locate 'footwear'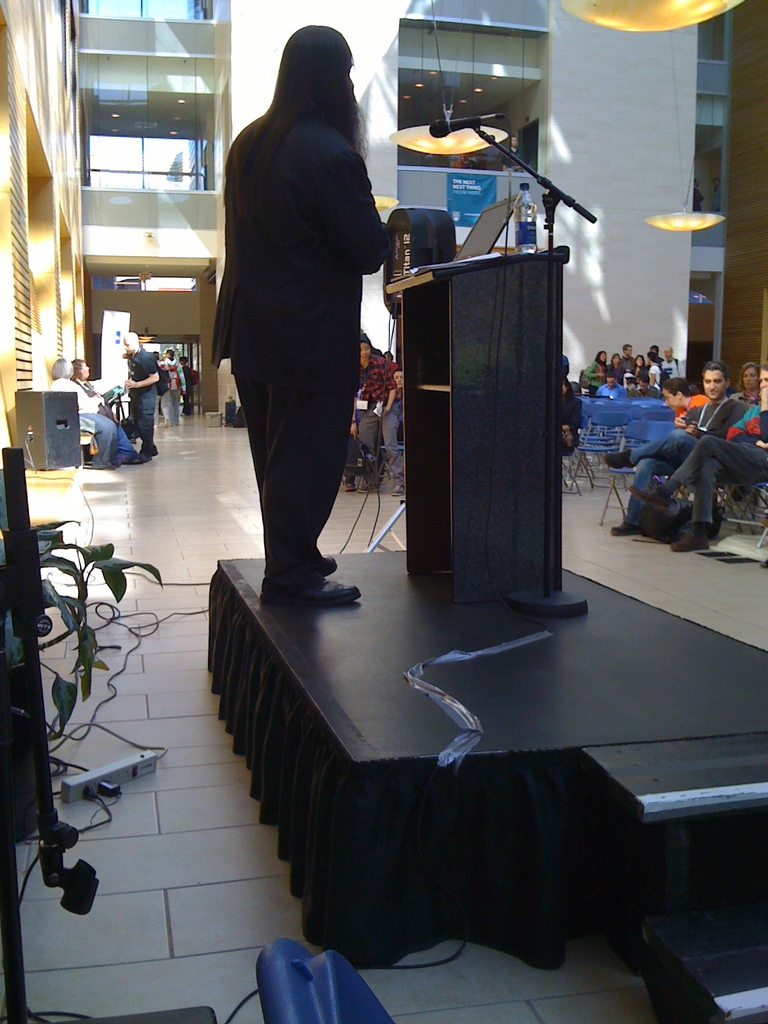
(308,547,344,582)
